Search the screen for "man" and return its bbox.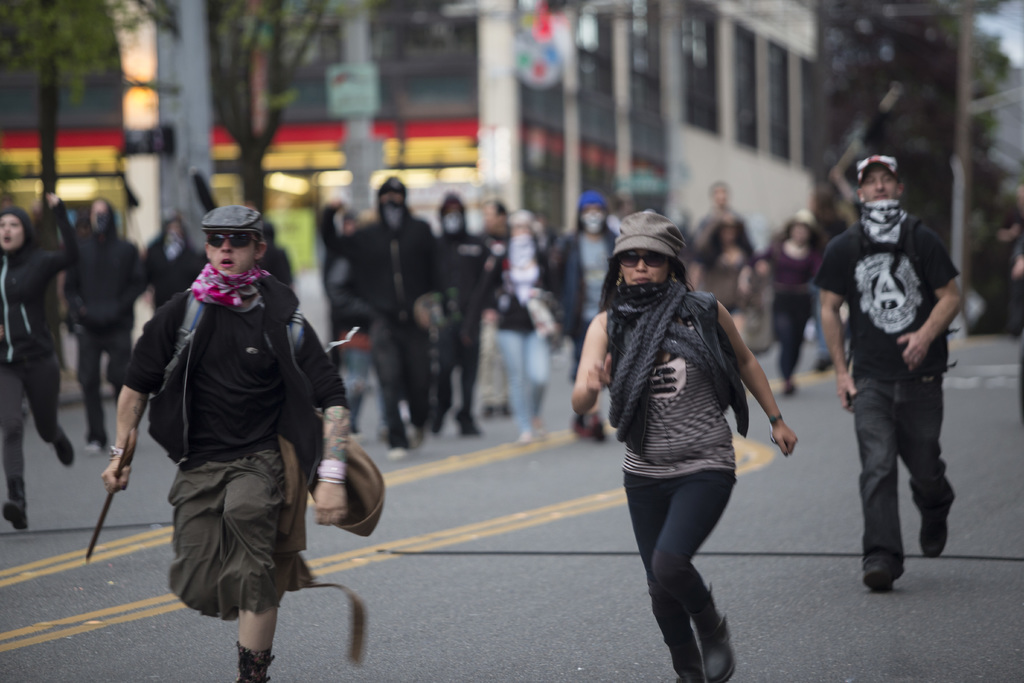
Found: 105:207:349:682.
